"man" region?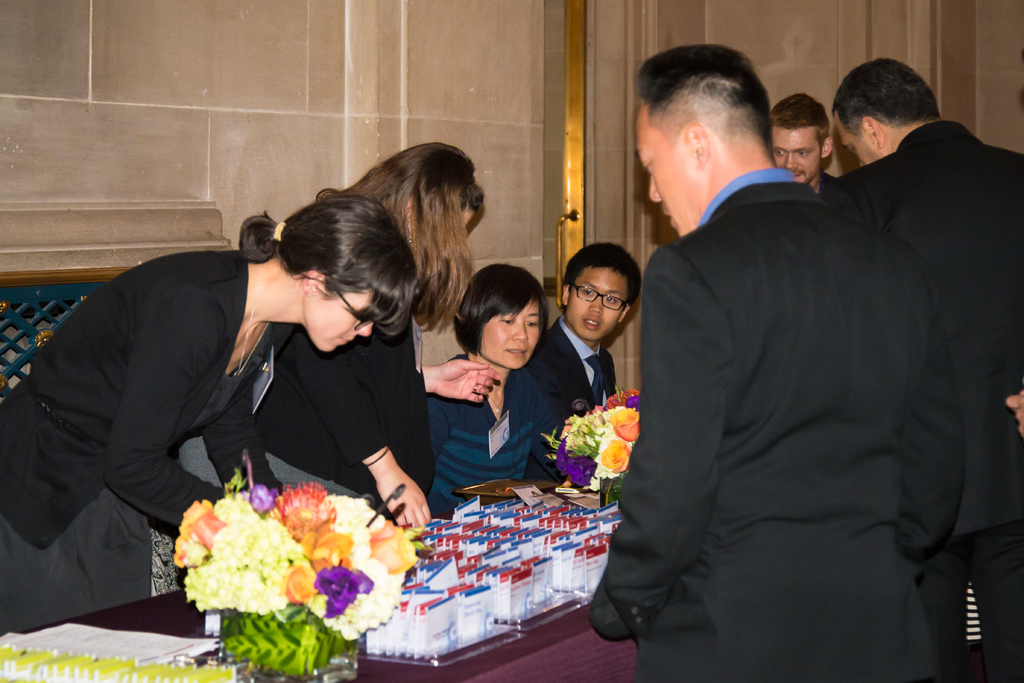
pyautogui.locateOnScreen(824, 58, 1023, 682)
